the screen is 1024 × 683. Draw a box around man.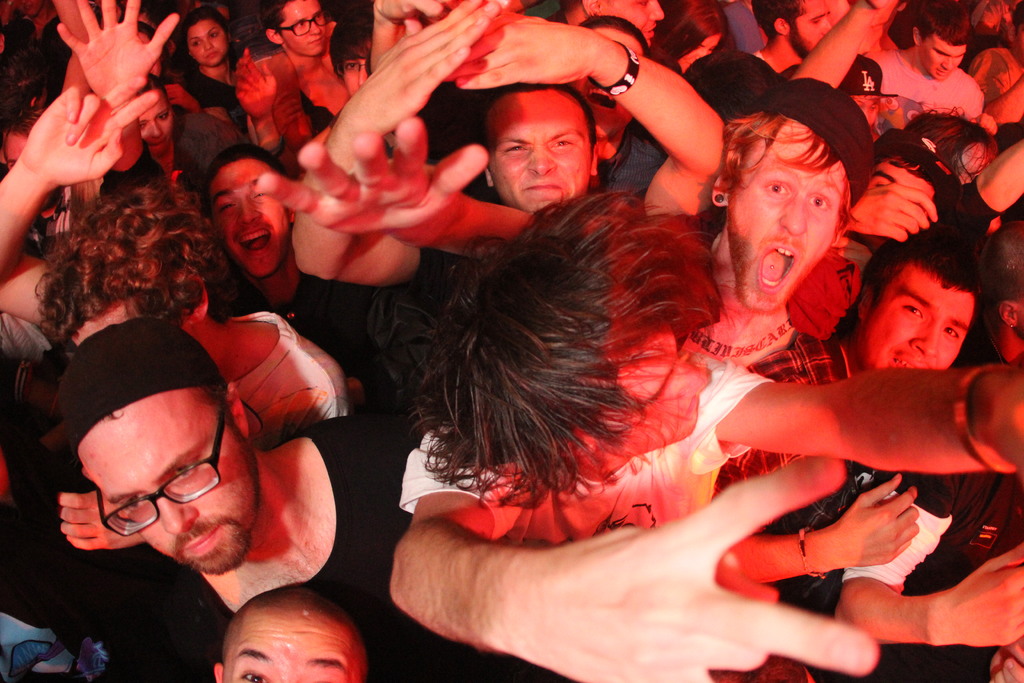
[226, 0, 358, 140].
